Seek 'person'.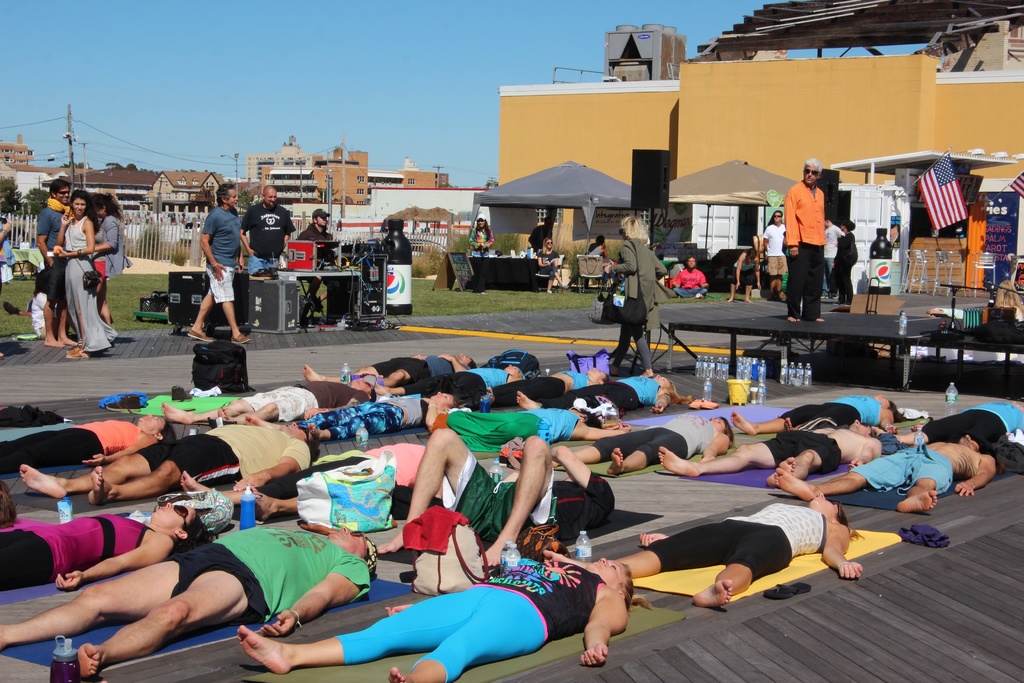
(189,181,246,343).
